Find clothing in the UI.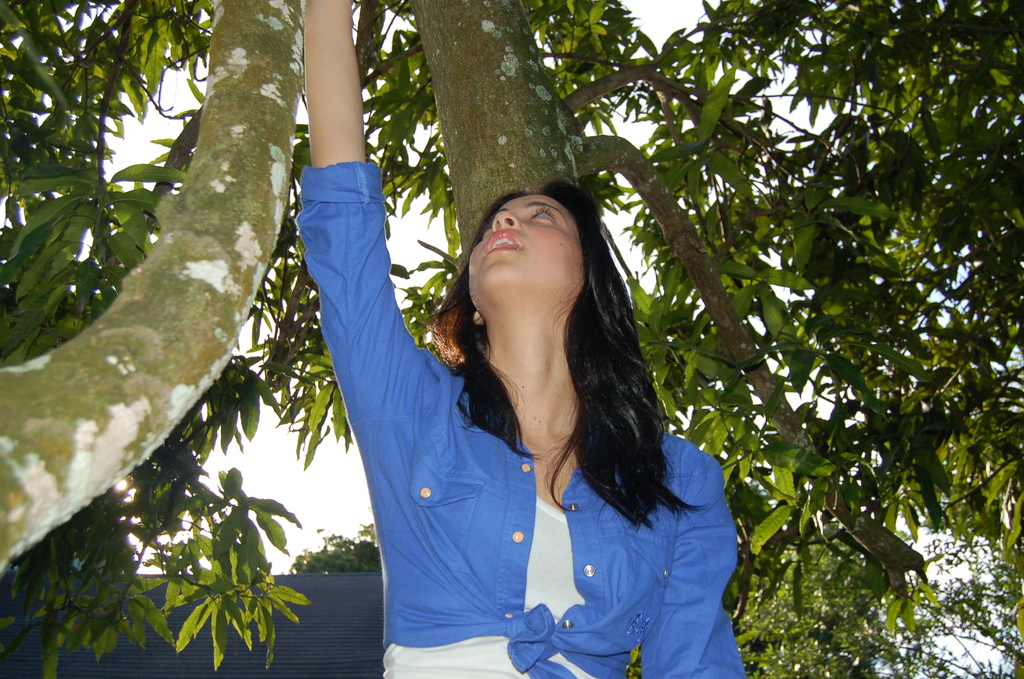
UI element at l=355, t=292, r=764, b=659.
